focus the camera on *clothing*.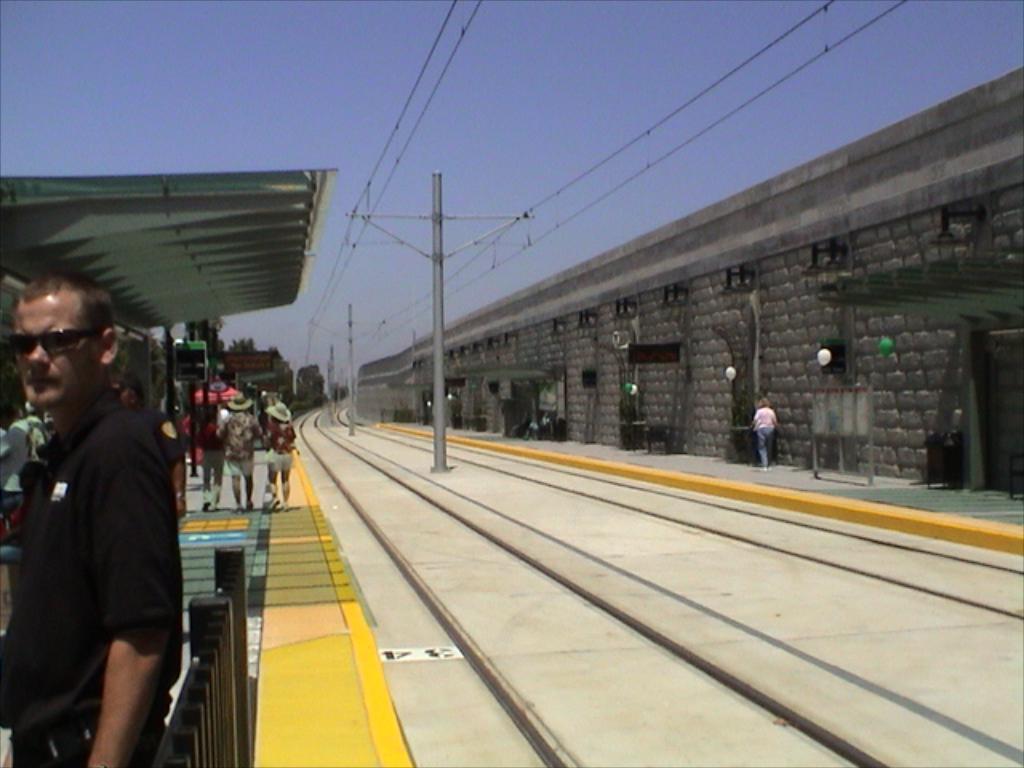
Focus region: BBox(266, 421, 288, 477).
